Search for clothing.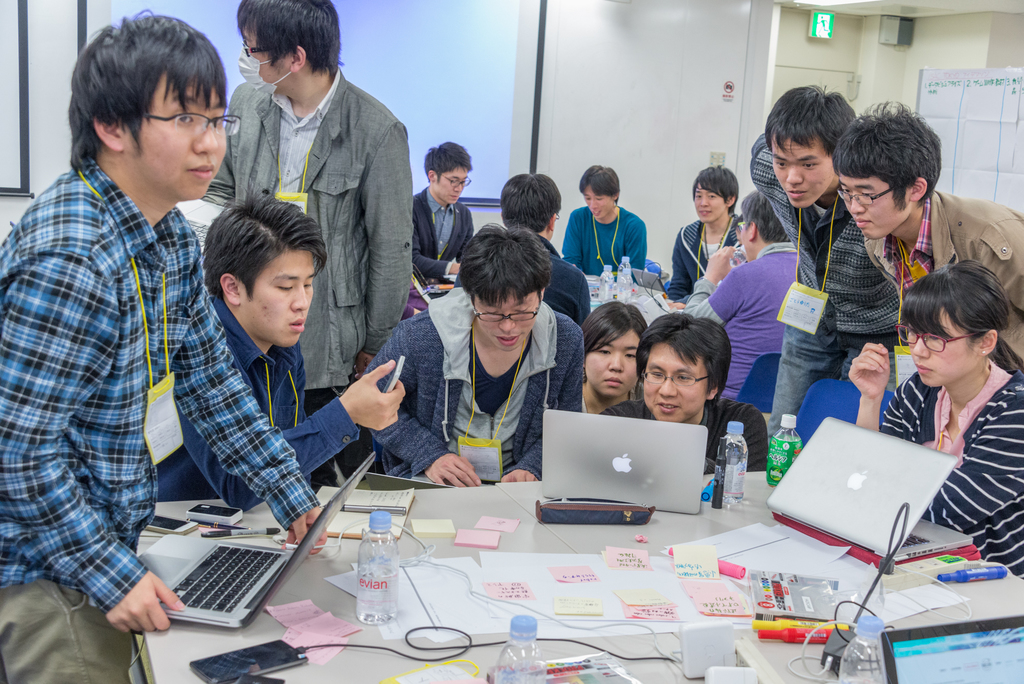
Found at select_region(525, 228, 595, 337).
